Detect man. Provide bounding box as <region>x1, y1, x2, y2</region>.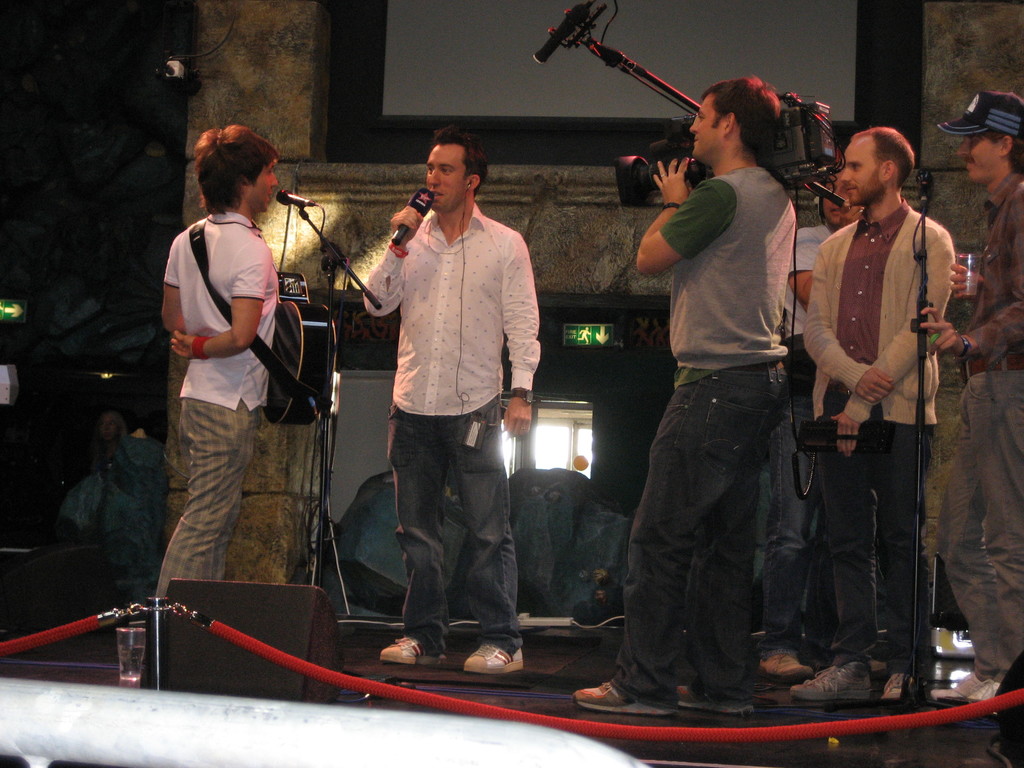
<region>571, 76, 811, 720</region>.
